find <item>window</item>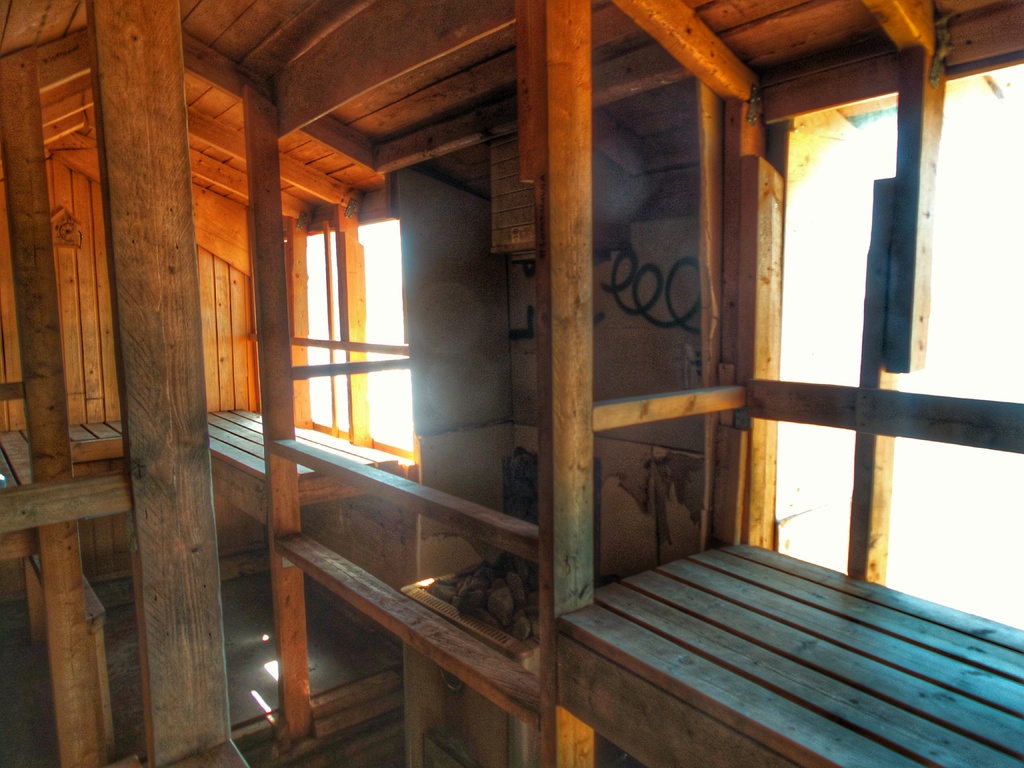
(252, 200, 404, 470)
